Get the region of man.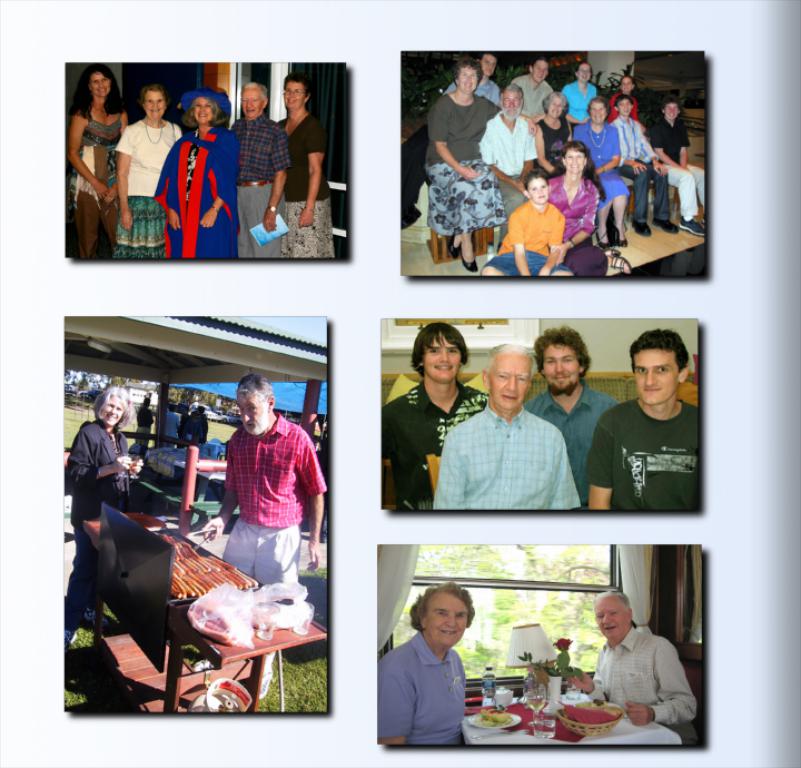
[x1=603, y1=91, x2=682, y2=238].
